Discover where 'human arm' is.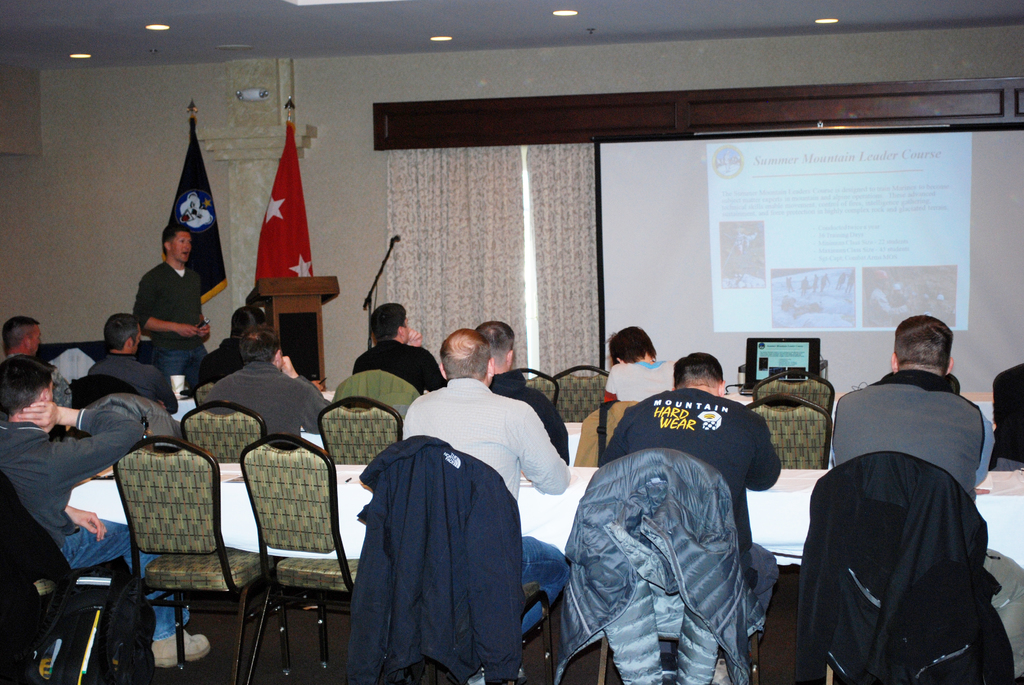
Discovered at <bbox>127, 273, 202, 350</bbox>.
